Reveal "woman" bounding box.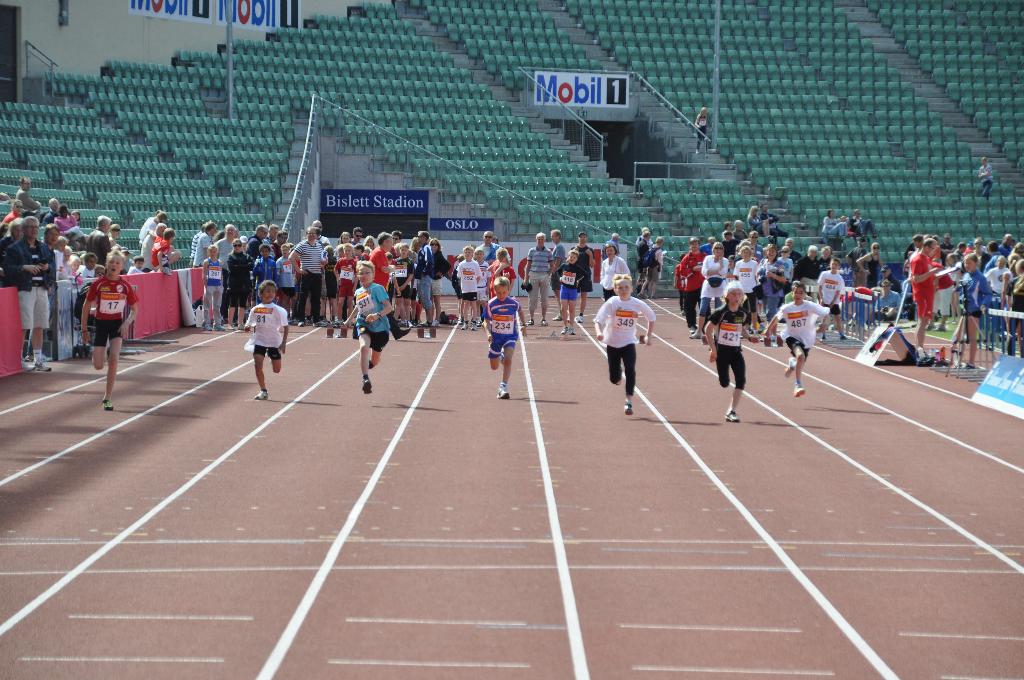
Revealed: region(758, 247, 787, 338).
